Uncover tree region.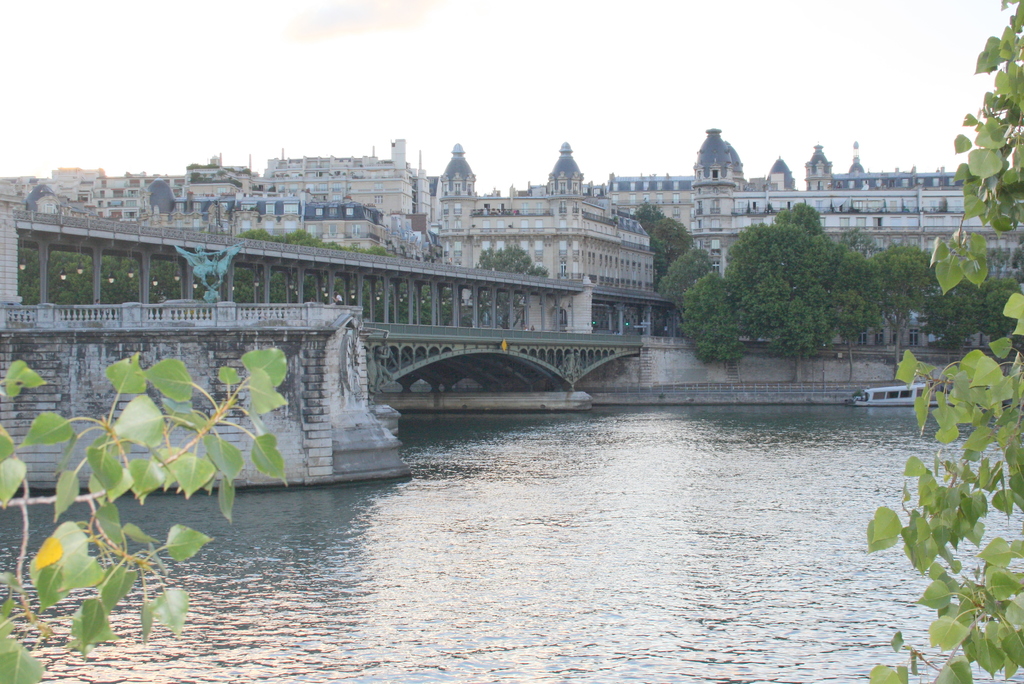
Uncovered: 929,281,966,346.
